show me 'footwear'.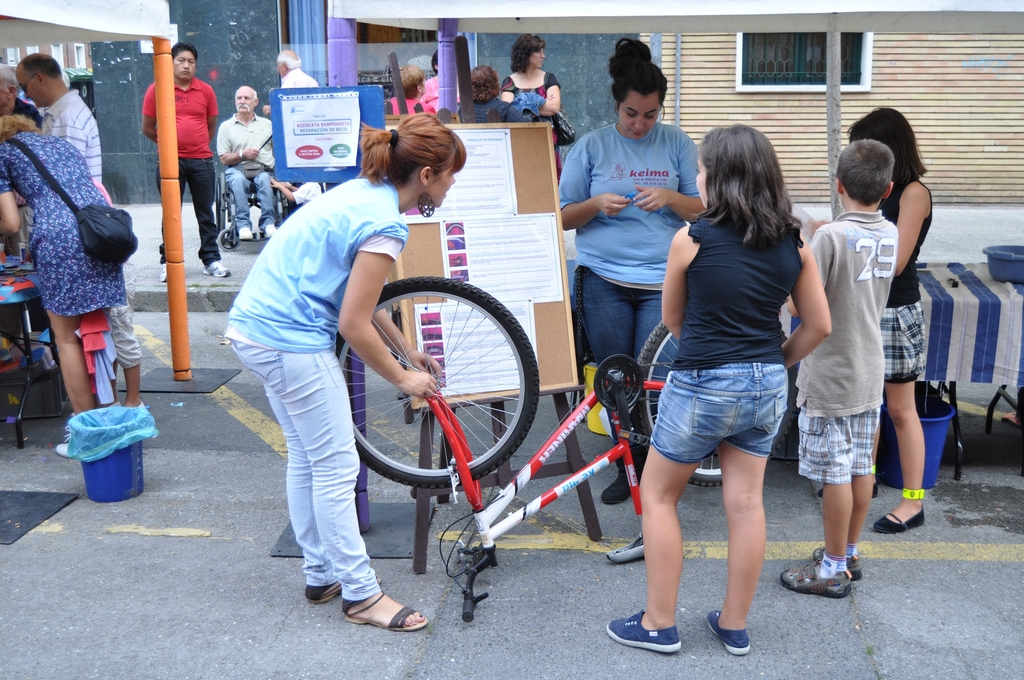
'footwear' is here: {"x1": 819, "y1": 478, "x2": 879, "y2": 497}.
